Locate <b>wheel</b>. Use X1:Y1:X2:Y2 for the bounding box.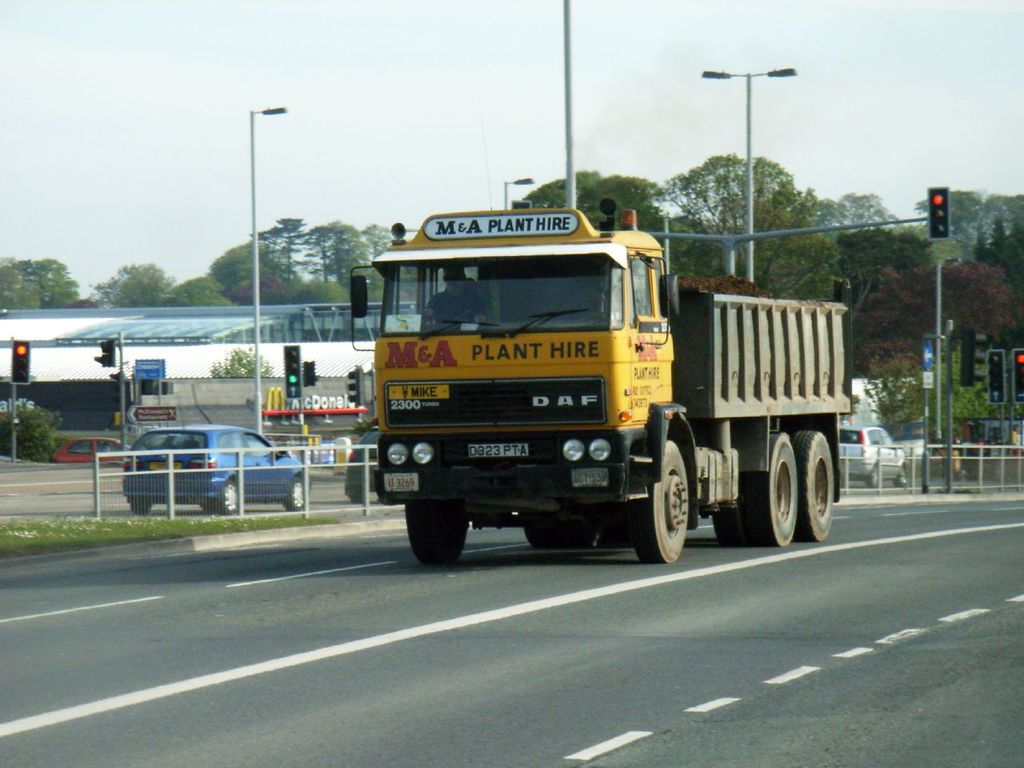
527:510:573:552.
